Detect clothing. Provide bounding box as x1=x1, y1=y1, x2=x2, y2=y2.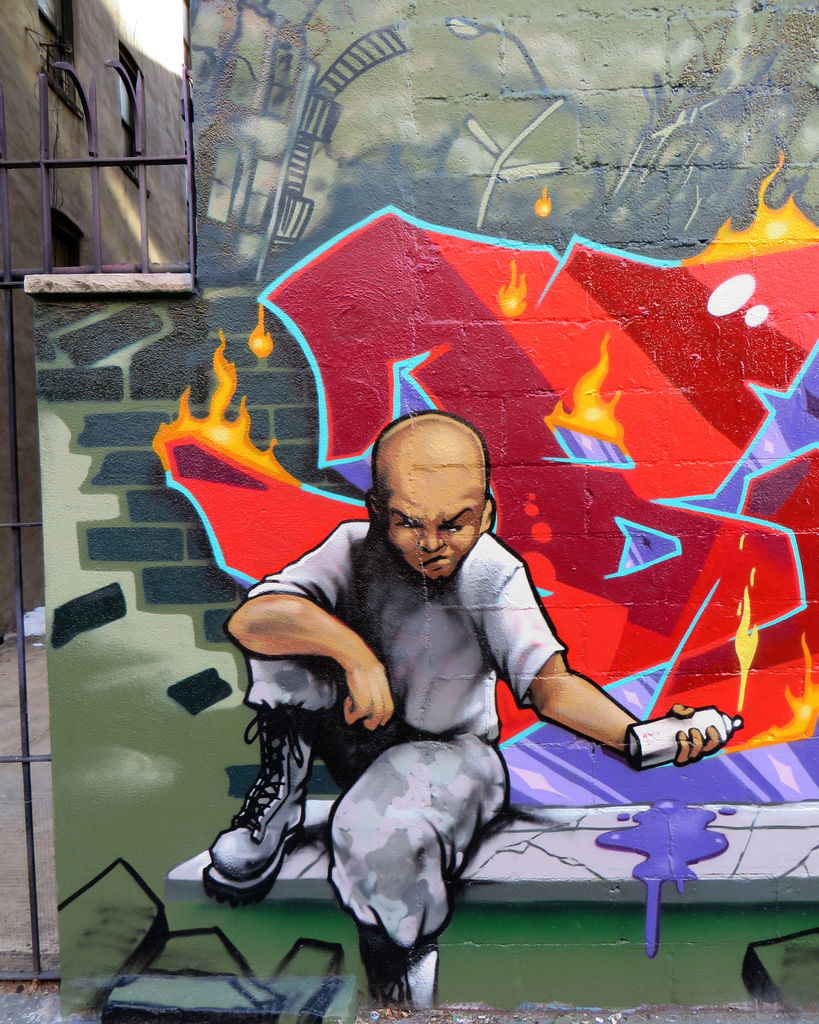
x1=245, y1=522, x2=564, y2=746.
